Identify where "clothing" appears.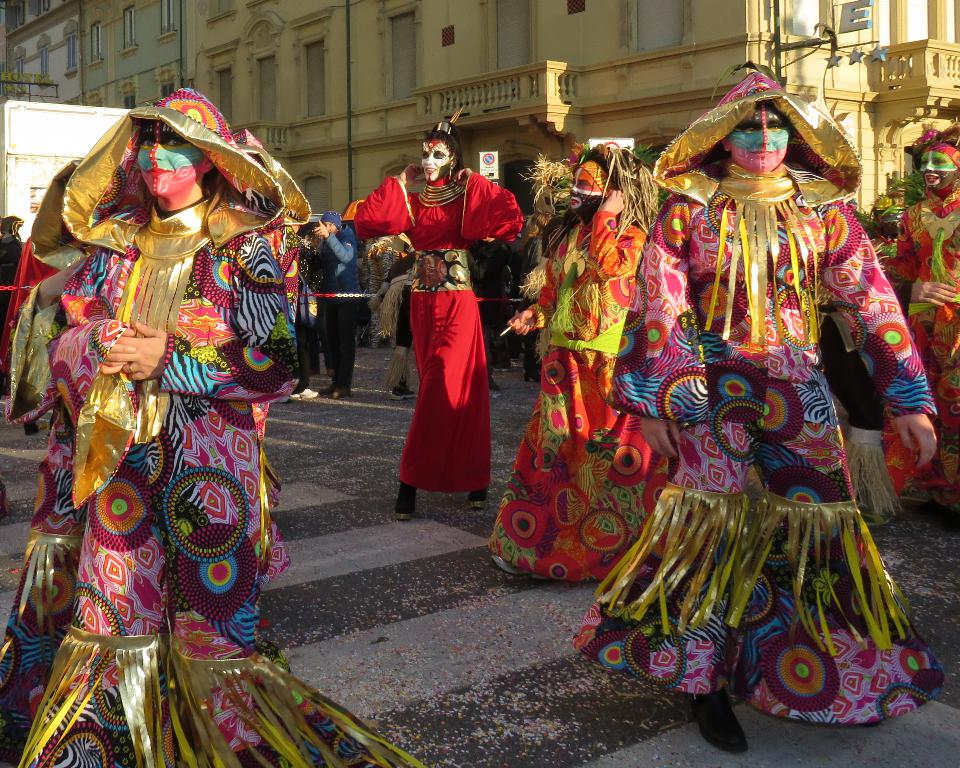
Appears at <region>650, 91, 926, 664</region>.
